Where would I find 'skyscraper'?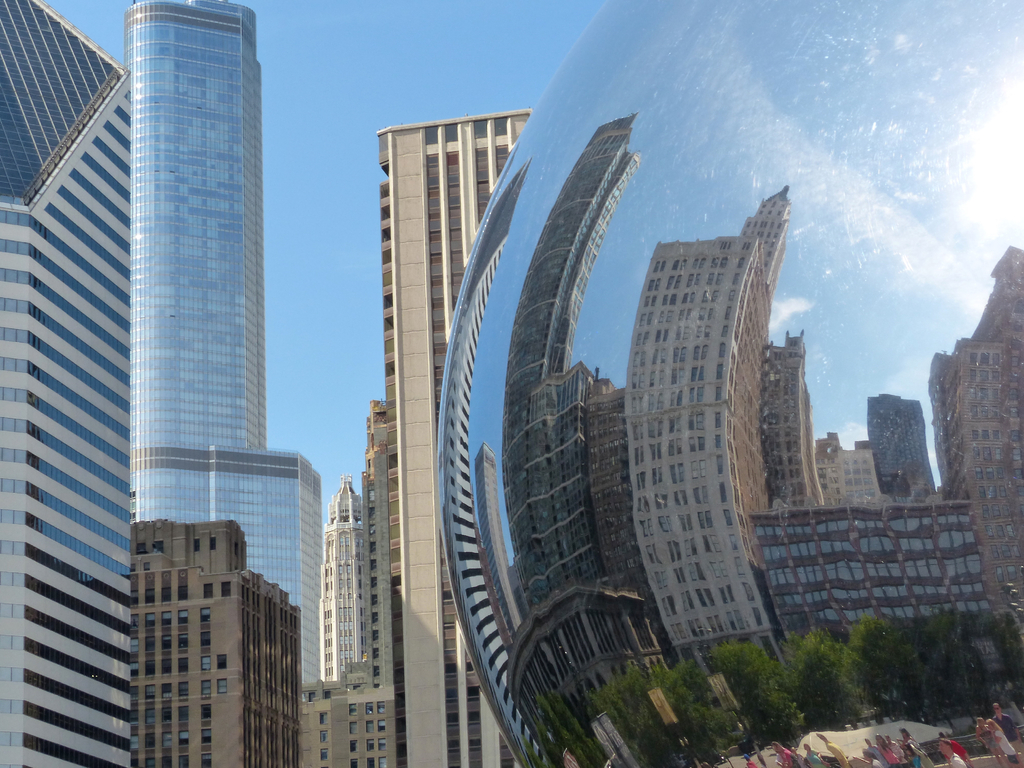
At detection(1, 1, 132, 767).
